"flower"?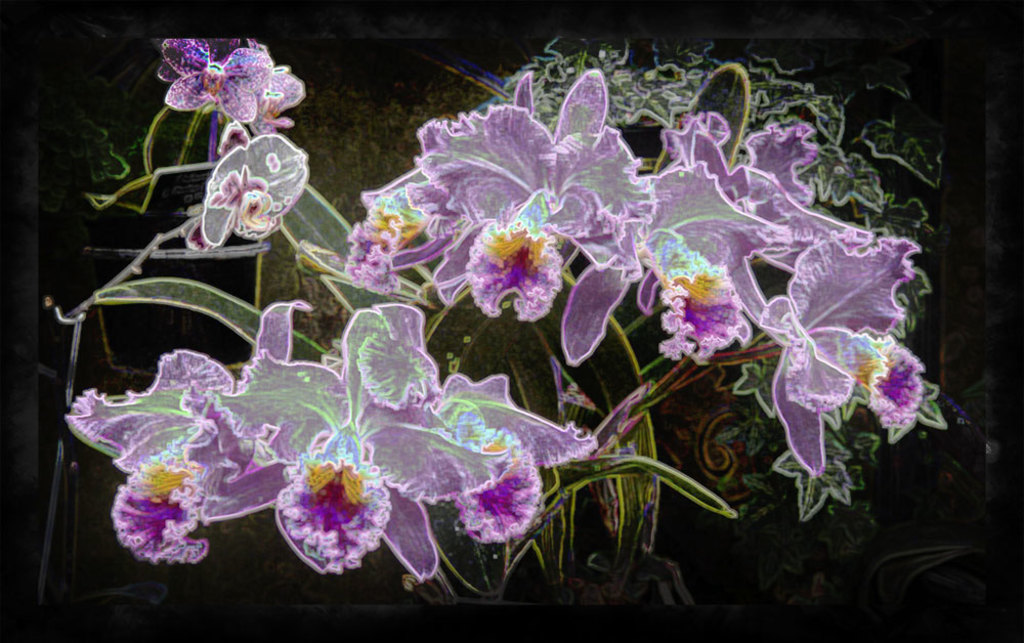
left=106, top=459, right=205, bottom=565
